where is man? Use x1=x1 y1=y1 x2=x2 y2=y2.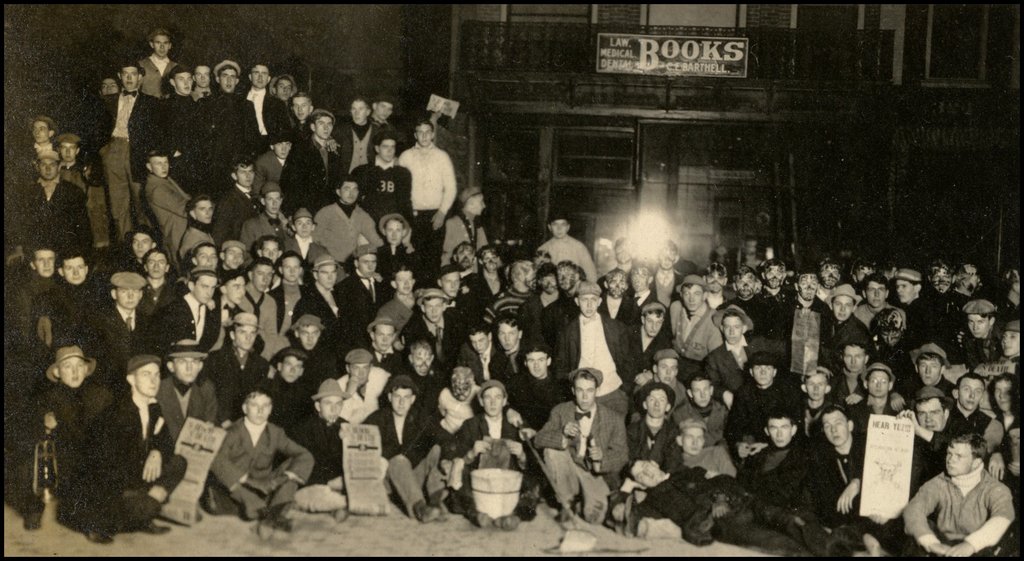
x1=132 y1=29 x2=175 y2=101.
